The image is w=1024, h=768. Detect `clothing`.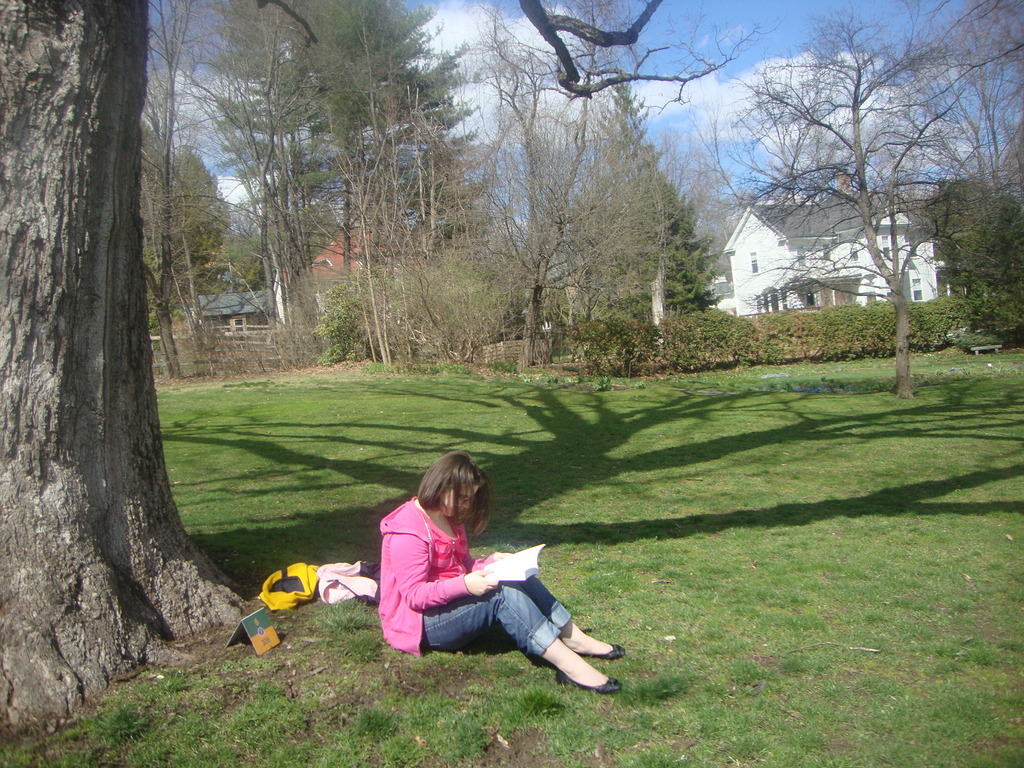
Detection: [left=369, top=494, right=594, bottom=670].
